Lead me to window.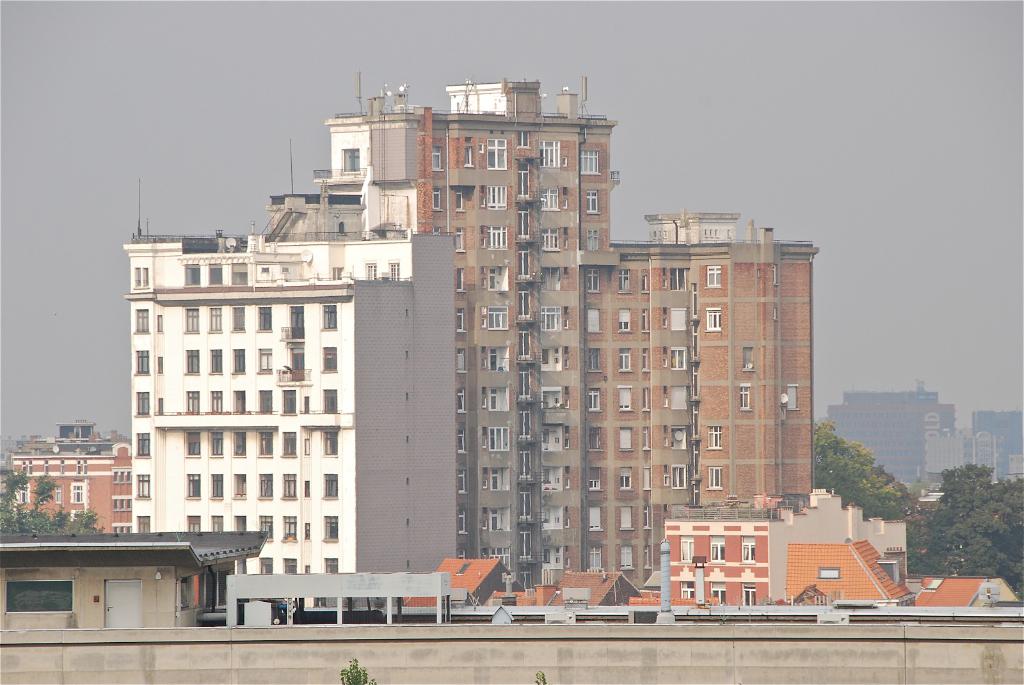
Lead to (486, 345, 511, 372).
